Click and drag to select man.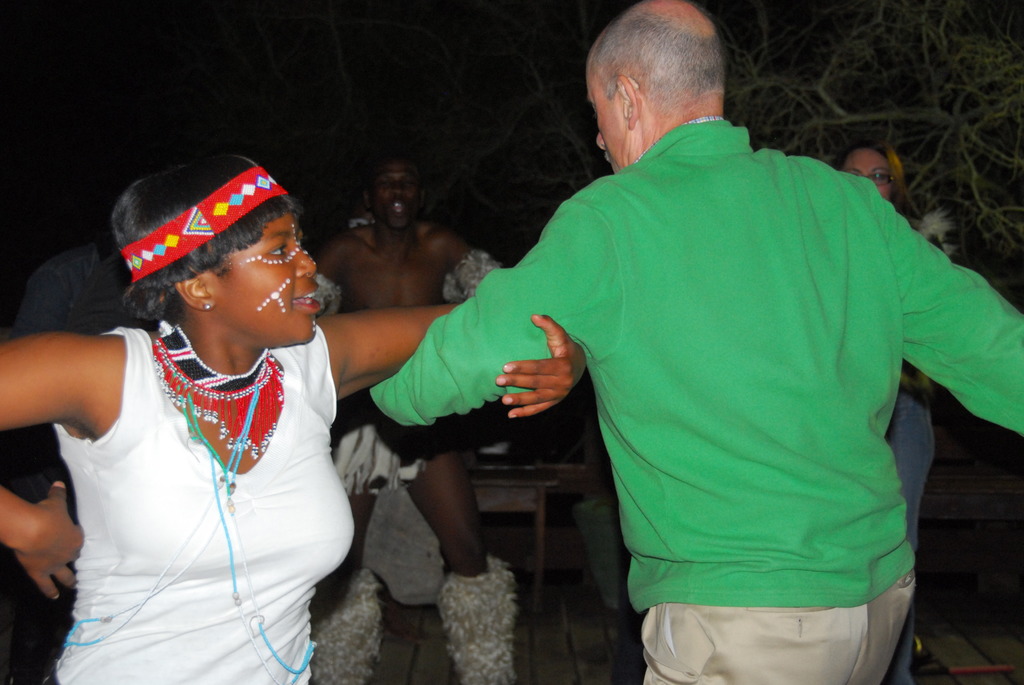
Selection: <box>369,36,991,644</box>.
